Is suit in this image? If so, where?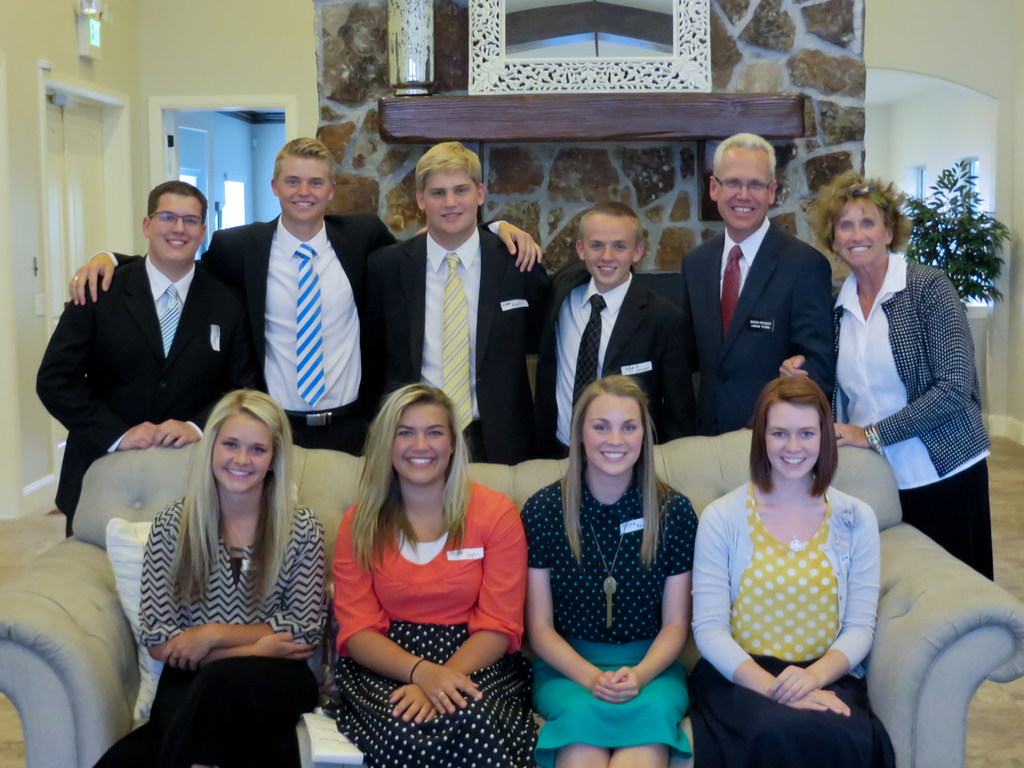
Yes, at 97 213 505 455.
